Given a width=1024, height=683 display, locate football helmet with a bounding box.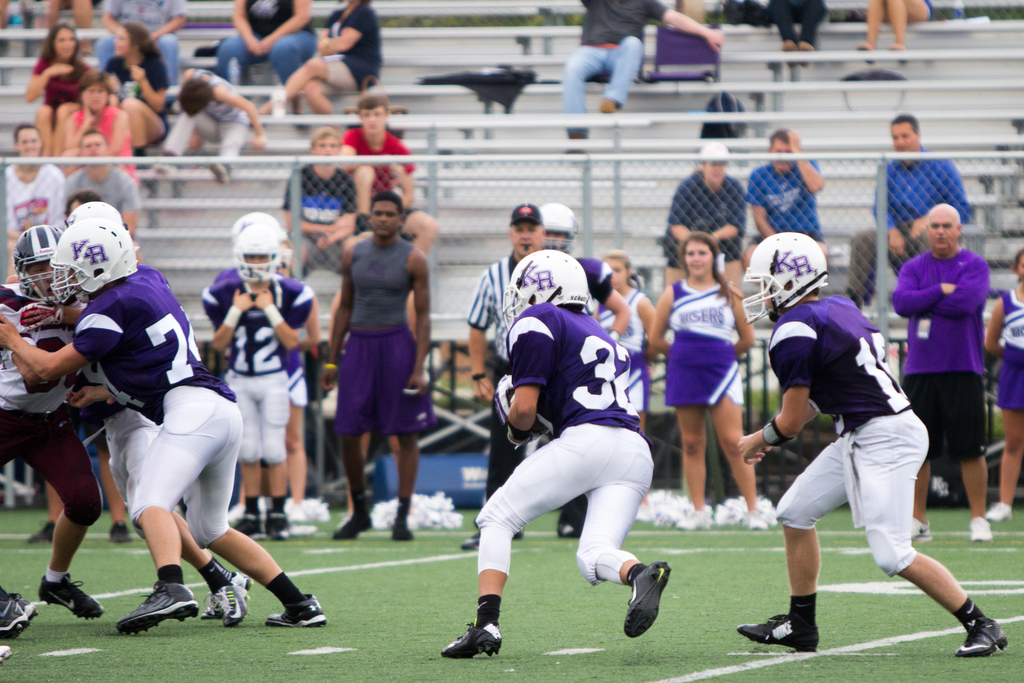
Located: (737, 231, 811, 324).
